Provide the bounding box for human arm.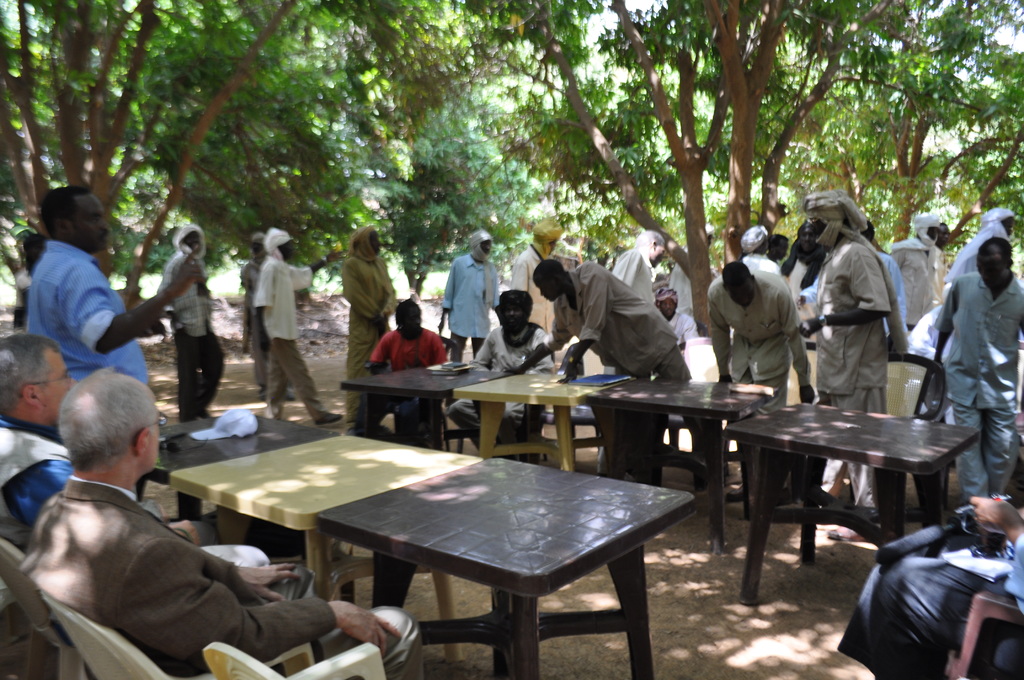
<region>500, 307, 574, 379</region>.
